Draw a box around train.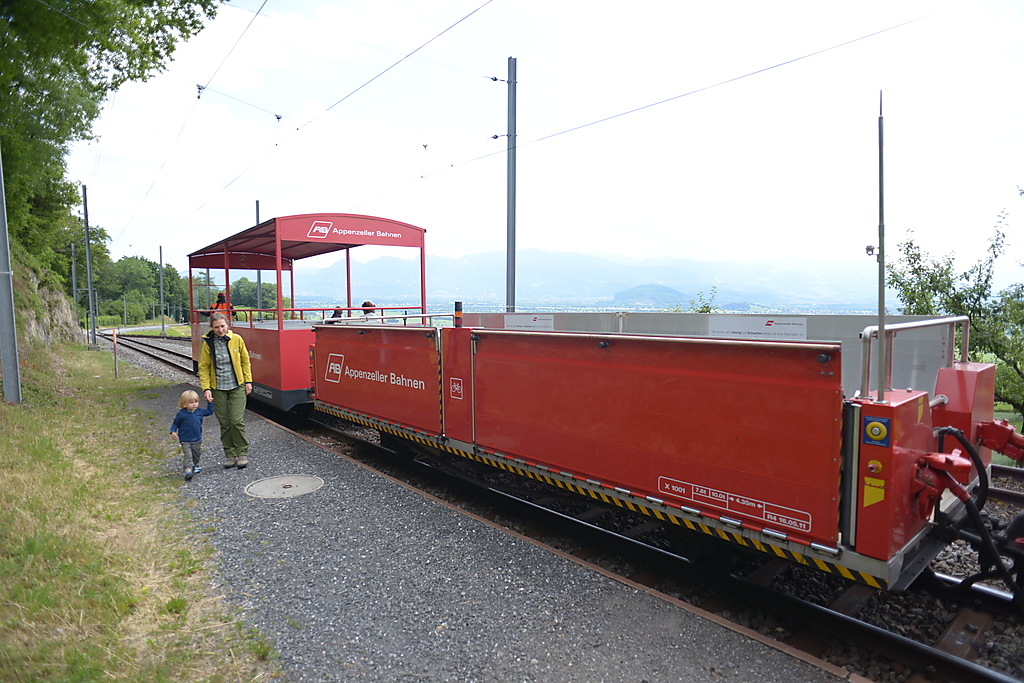
l=183, t=211, r=1023, b=628.
